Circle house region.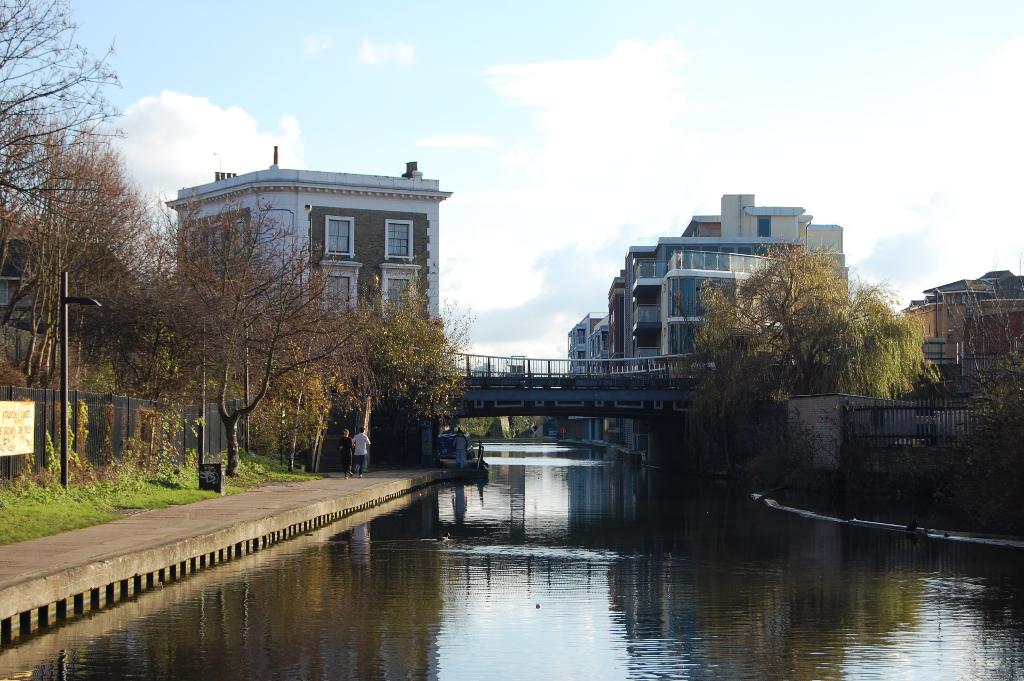
Region: {"x1": 0, "y1": 235, "x2": 138, "y2": 359}.
